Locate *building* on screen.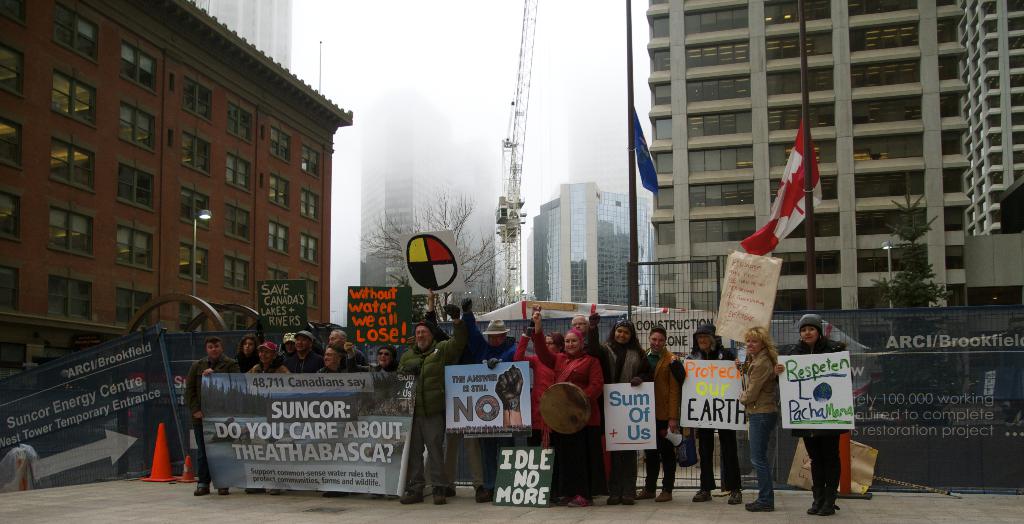
On screen at bbox=(205, 0, 295, 70).
